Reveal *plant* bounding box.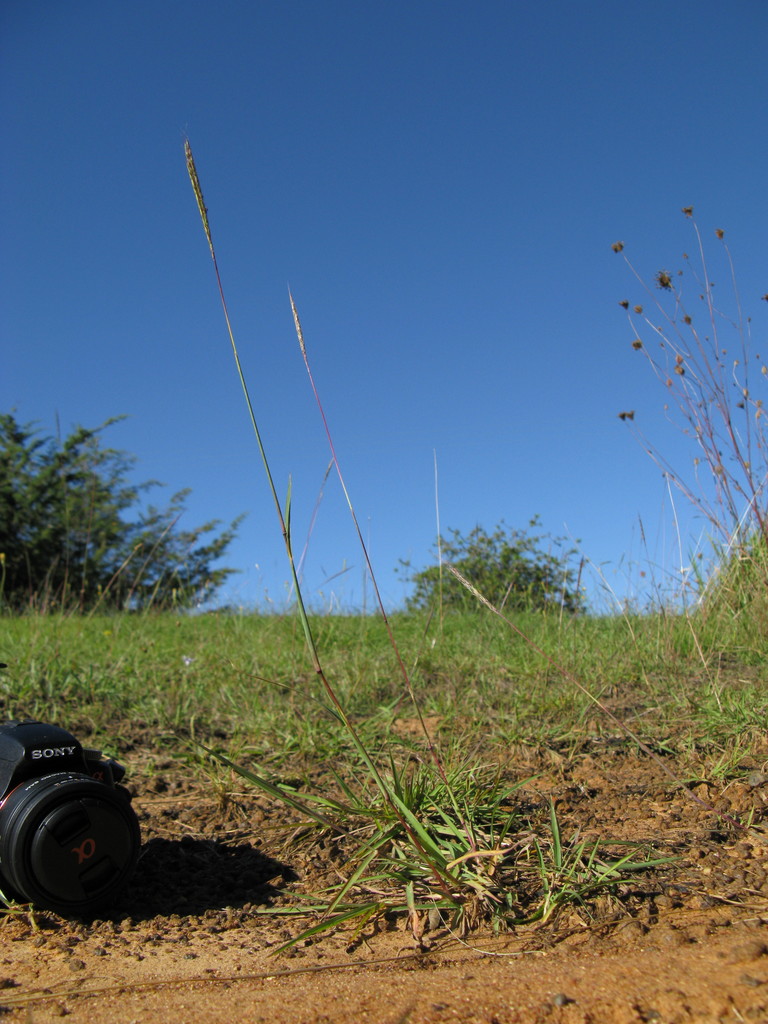
Revealed: box=[404, 517, 589, 606].
